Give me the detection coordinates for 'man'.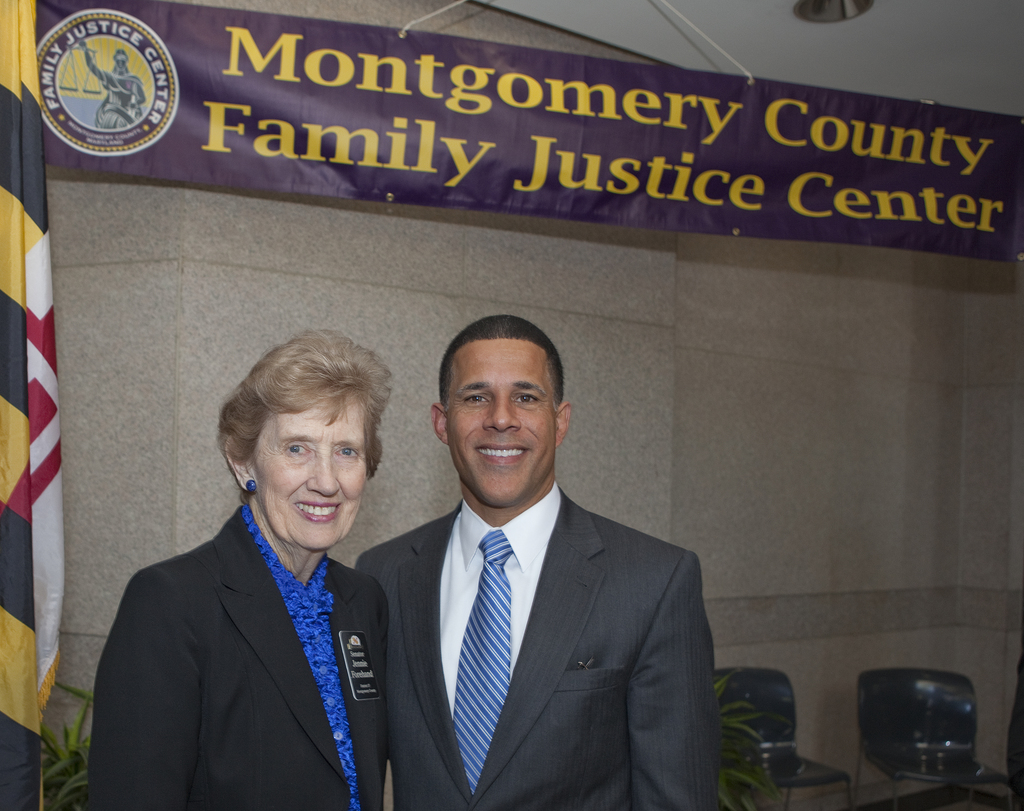
{"left": 354, "top": 332, "right": 721, "bottom": 810}.
